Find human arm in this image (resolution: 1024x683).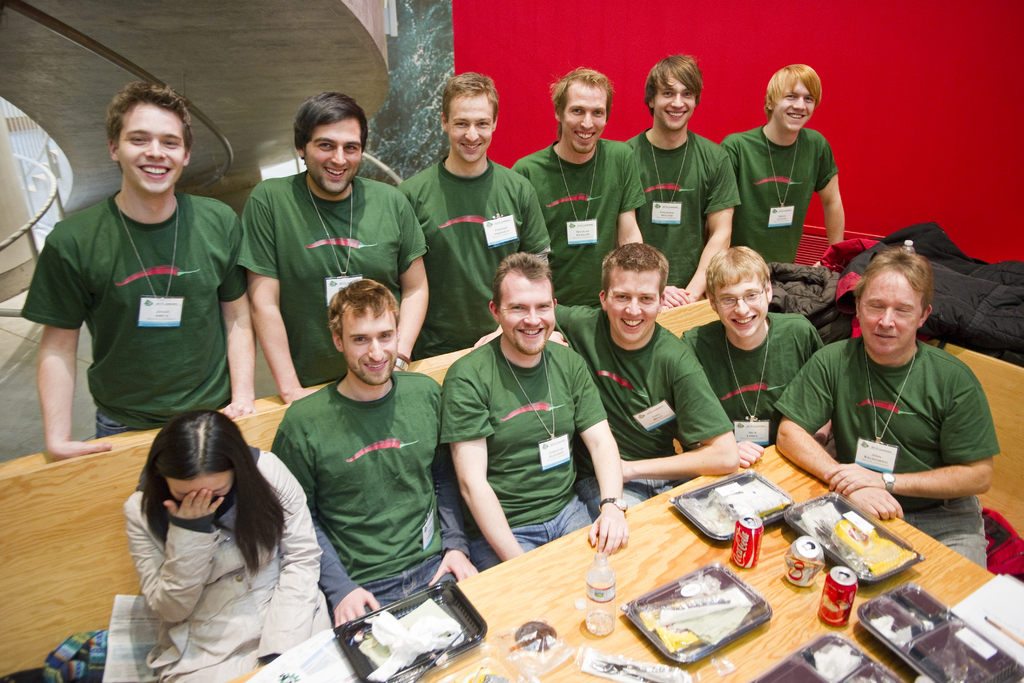
(215, 237, 254, 431).
